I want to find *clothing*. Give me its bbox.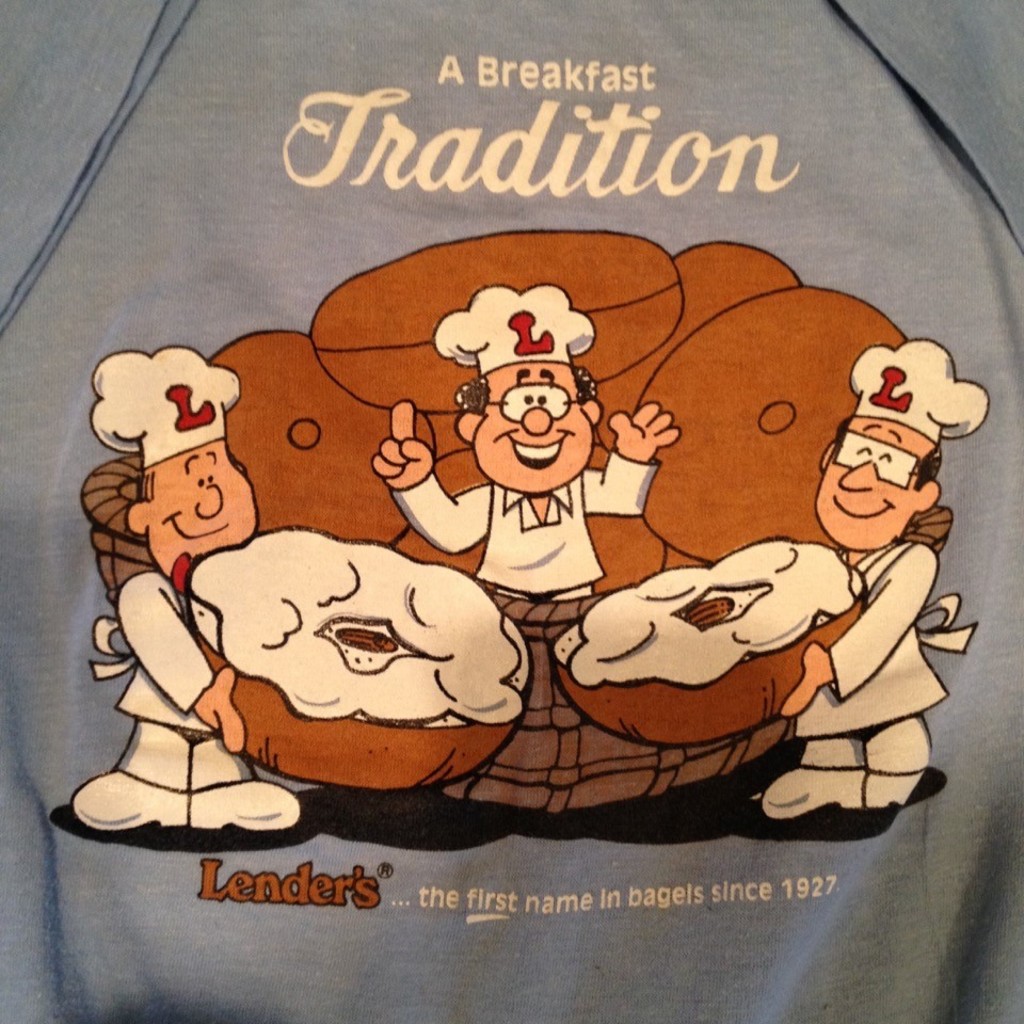
region(68, 571, 295, 825).
